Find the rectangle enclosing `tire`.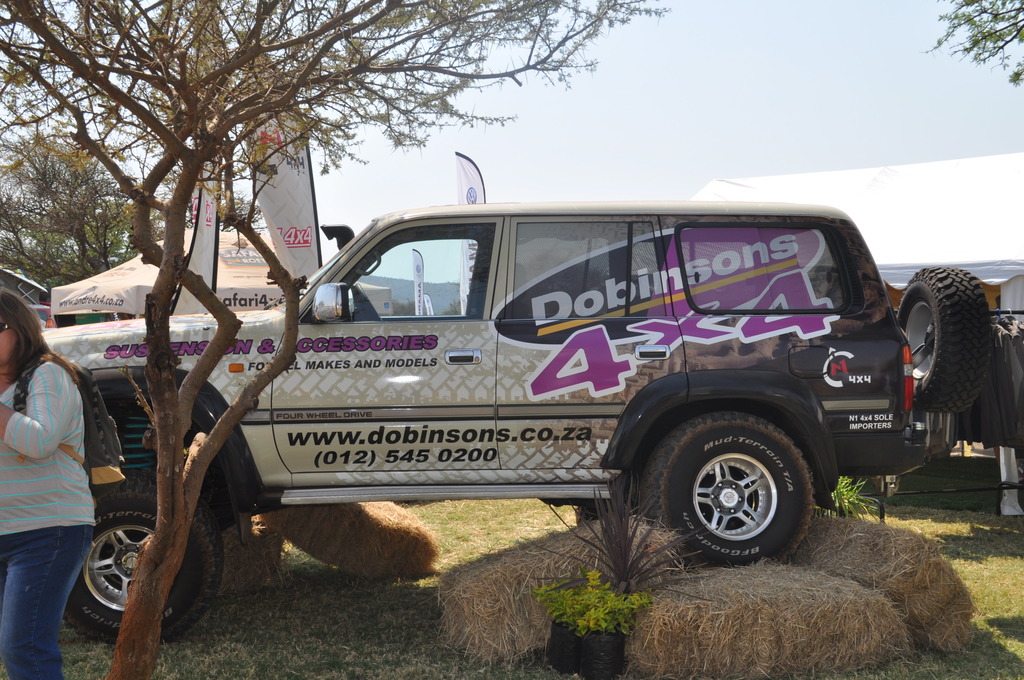
[left=64, top=469, right=226, bottom=641].
